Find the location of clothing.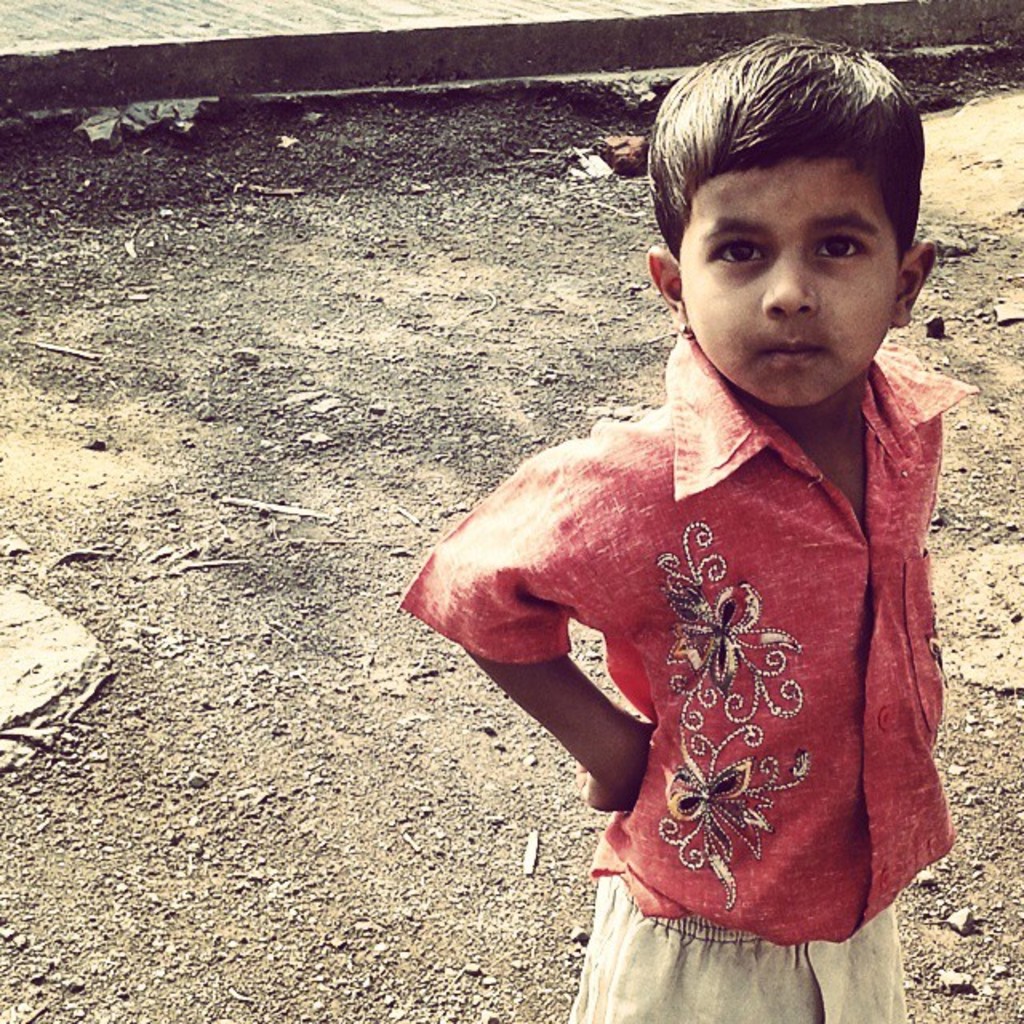
Location: <region>395, 325, 984, 1022</region>.
